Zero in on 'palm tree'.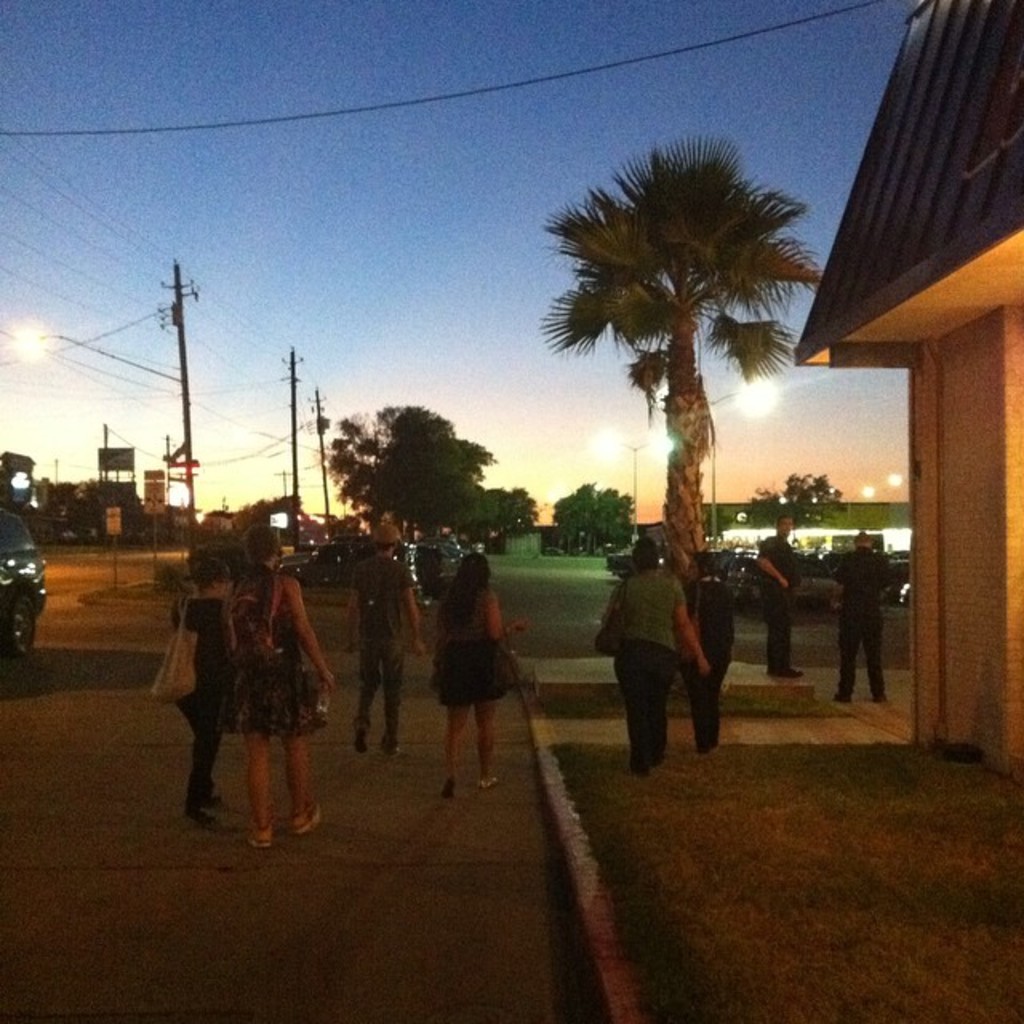
Zeroed in: (x1=504, y1=131, x2=798, y2=731).
